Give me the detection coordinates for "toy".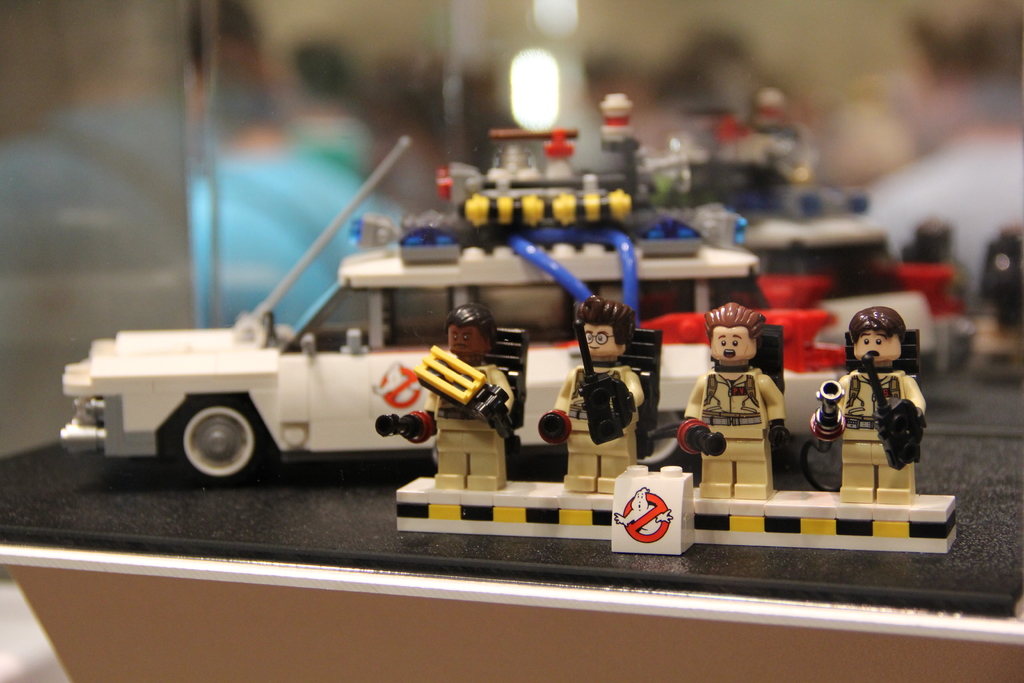
<bbox>695, 306, 801, 486</bbox>.
